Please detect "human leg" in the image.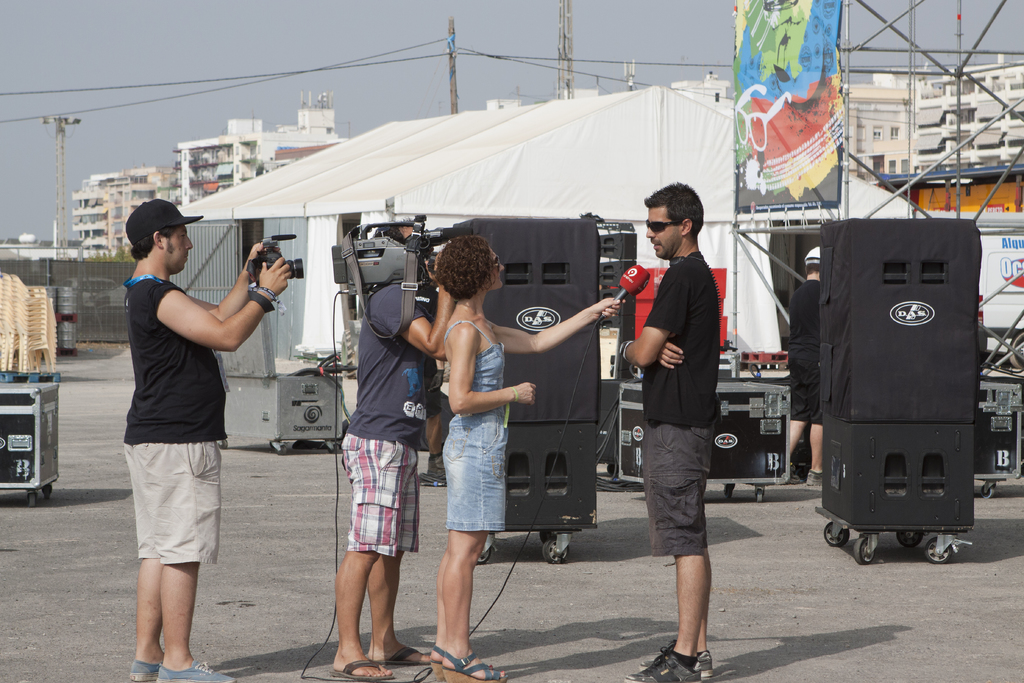
{"left": 155, "top": 561, "right": 228, "bottom": 682}.
